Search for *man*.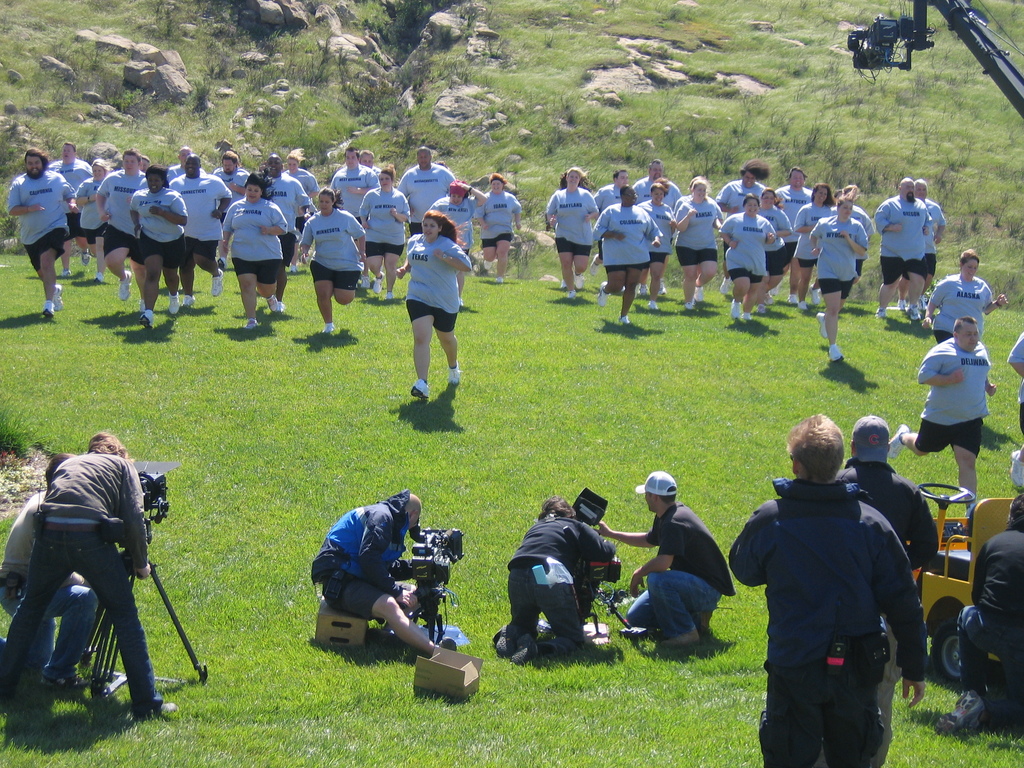
Found at left=329, top=145, right=381, bottom=269.
